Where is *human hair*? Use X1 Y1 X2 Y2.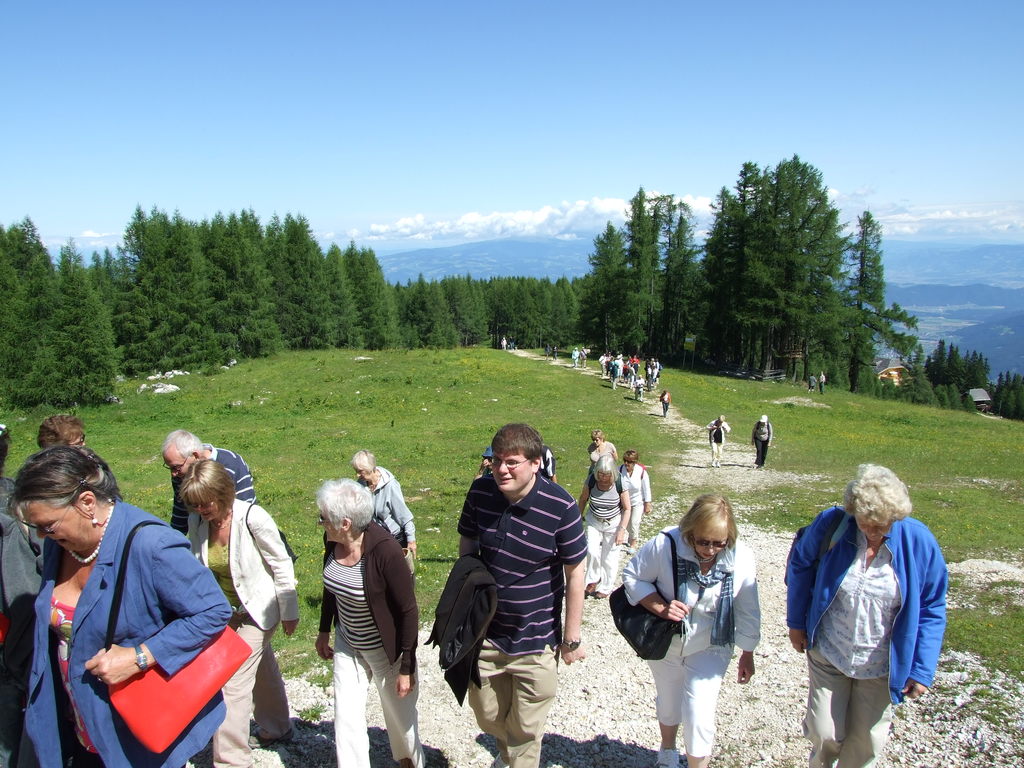
9 442 116 506.
